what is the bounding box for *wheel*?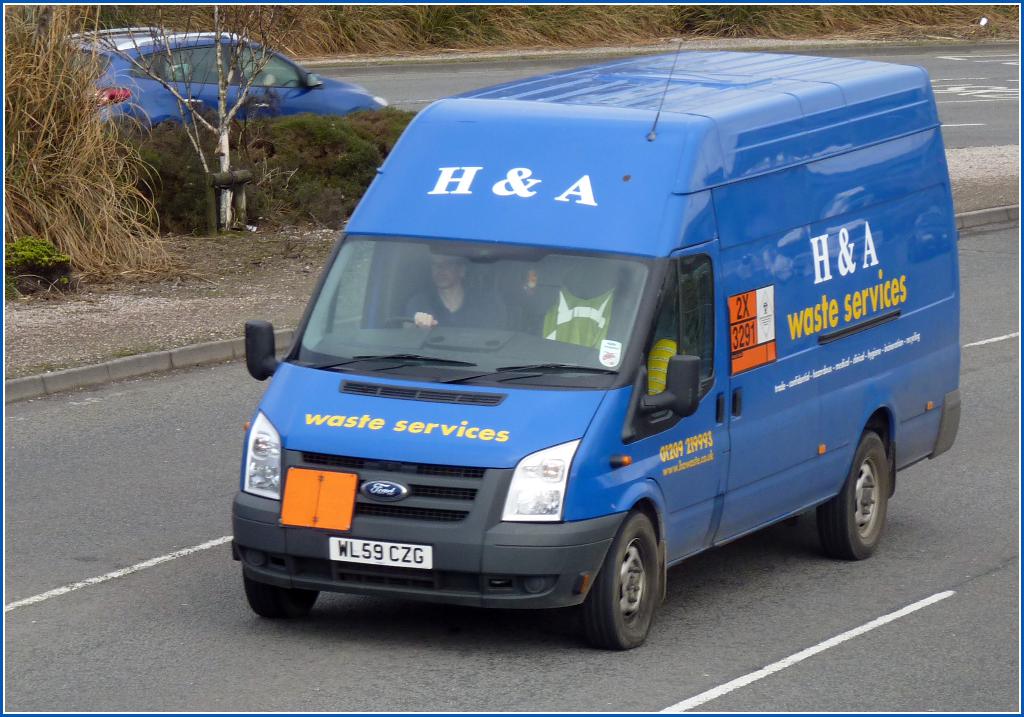
box(568, 510, 671, 651).
